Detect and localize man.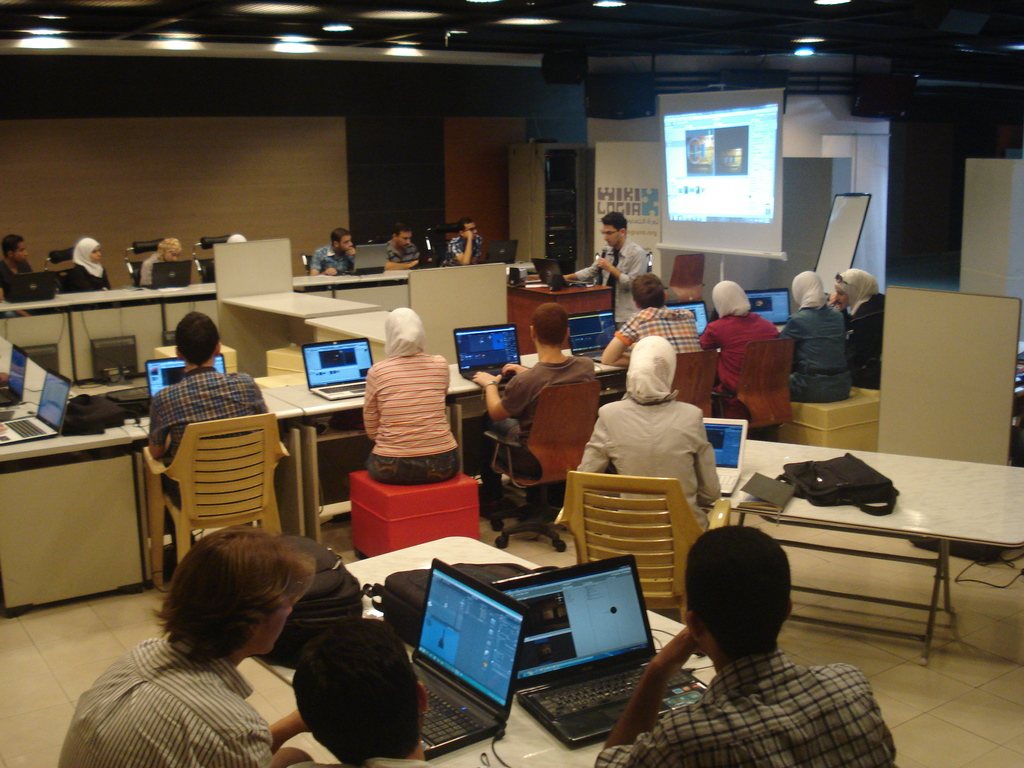
Localized at locate(0, 233, 36, 305).
